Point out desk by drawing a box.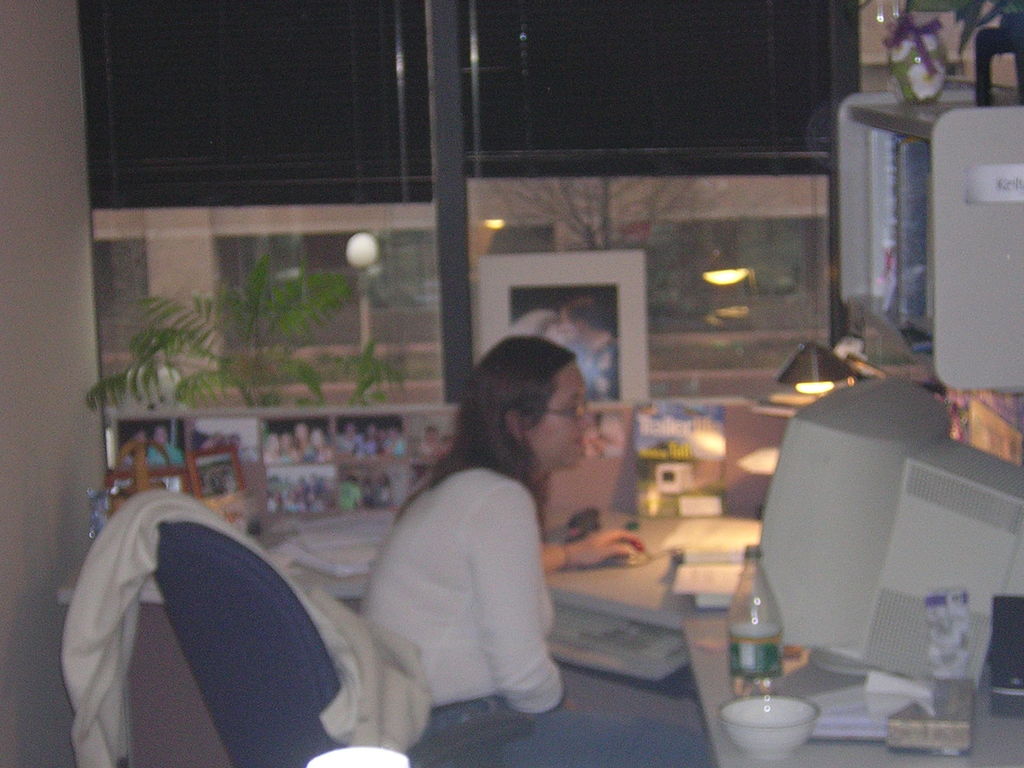
BBox(61, 511, 1023, 767).
